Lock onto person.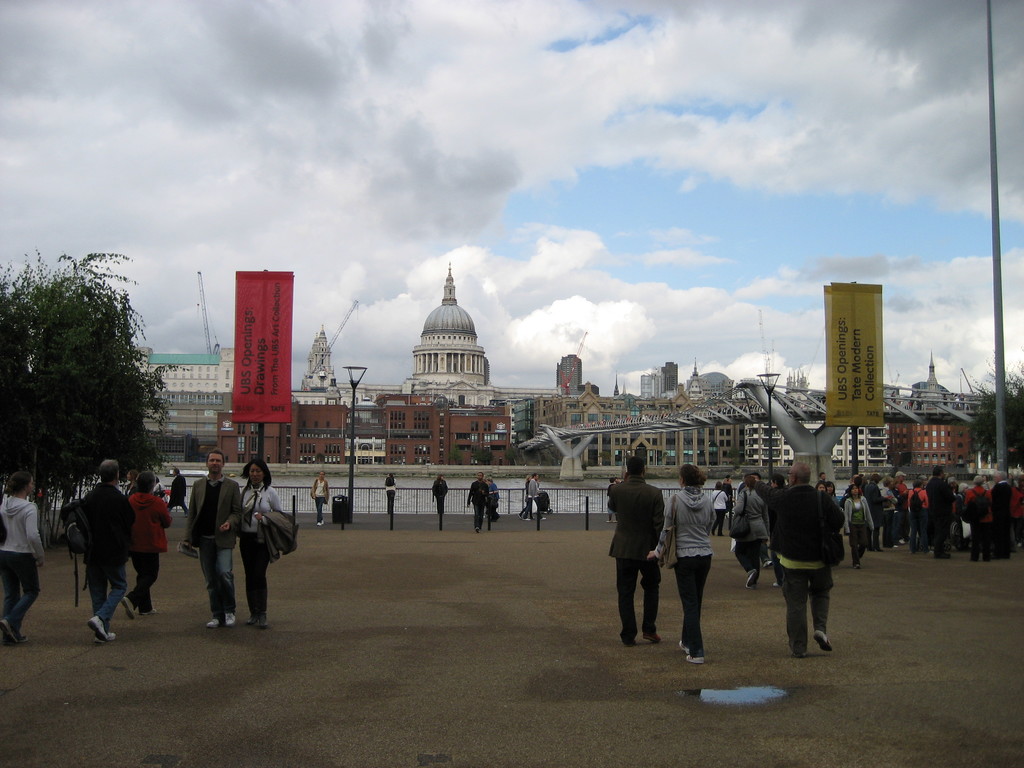
Locked: region(229, 454, 282, 633).
